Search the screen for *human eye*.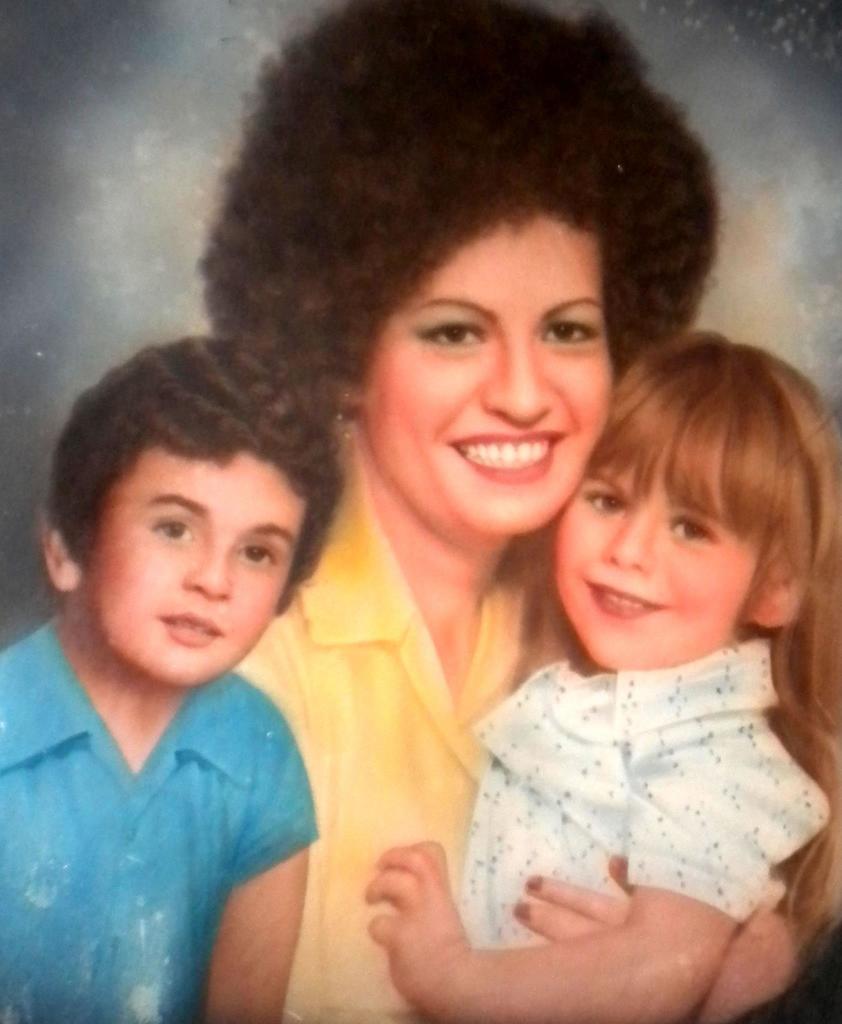
Found at x1=145 y1=516 x2=193 y2=543.
